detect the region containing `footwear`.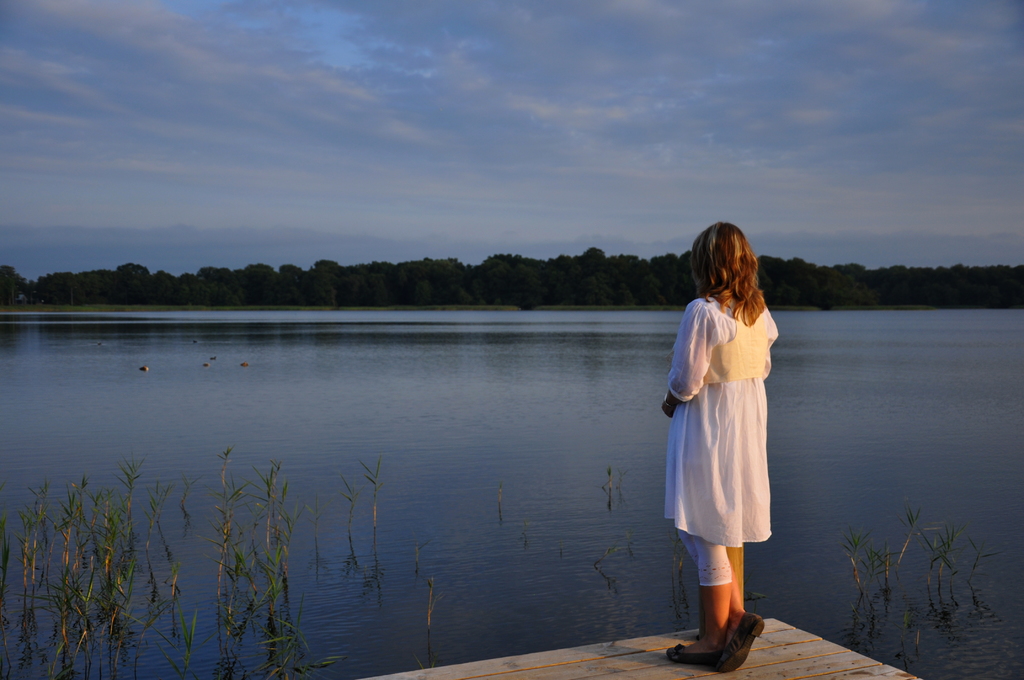
x1=664 y1=642 x2=724 y2=663.
